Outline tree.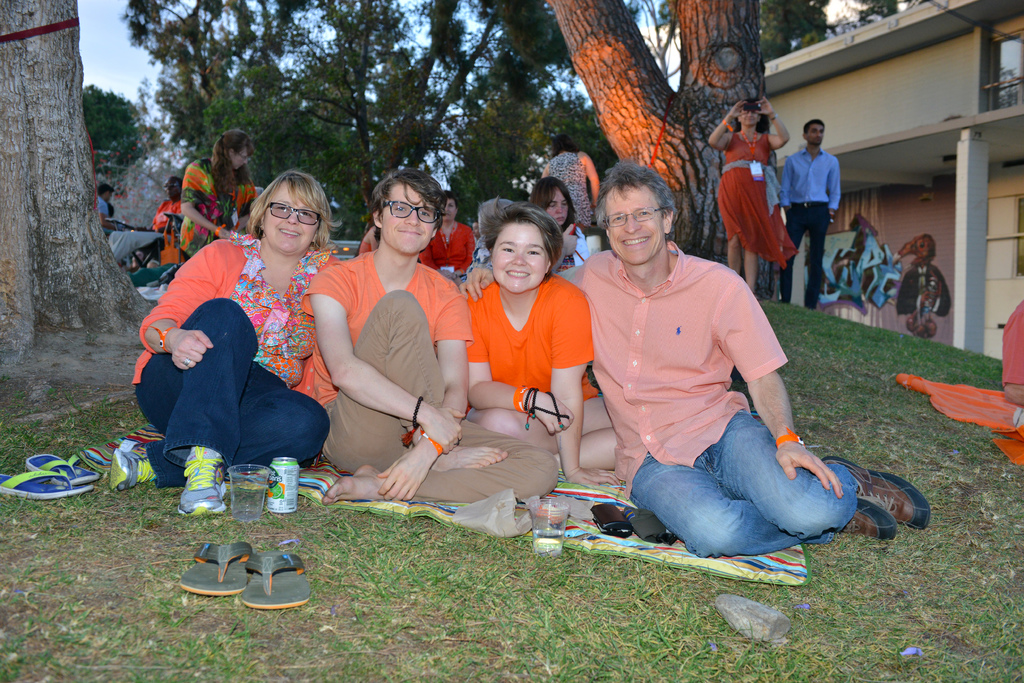
Outline: [left=547, top=0, right=765, bottom=266].
